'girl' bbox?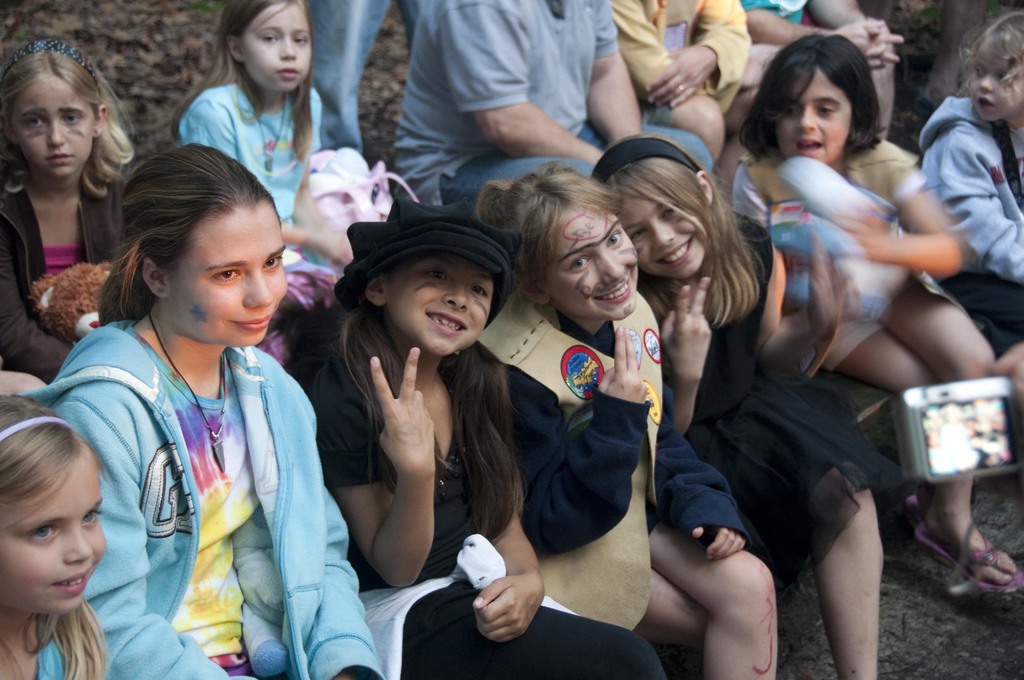
478/170/777/679
